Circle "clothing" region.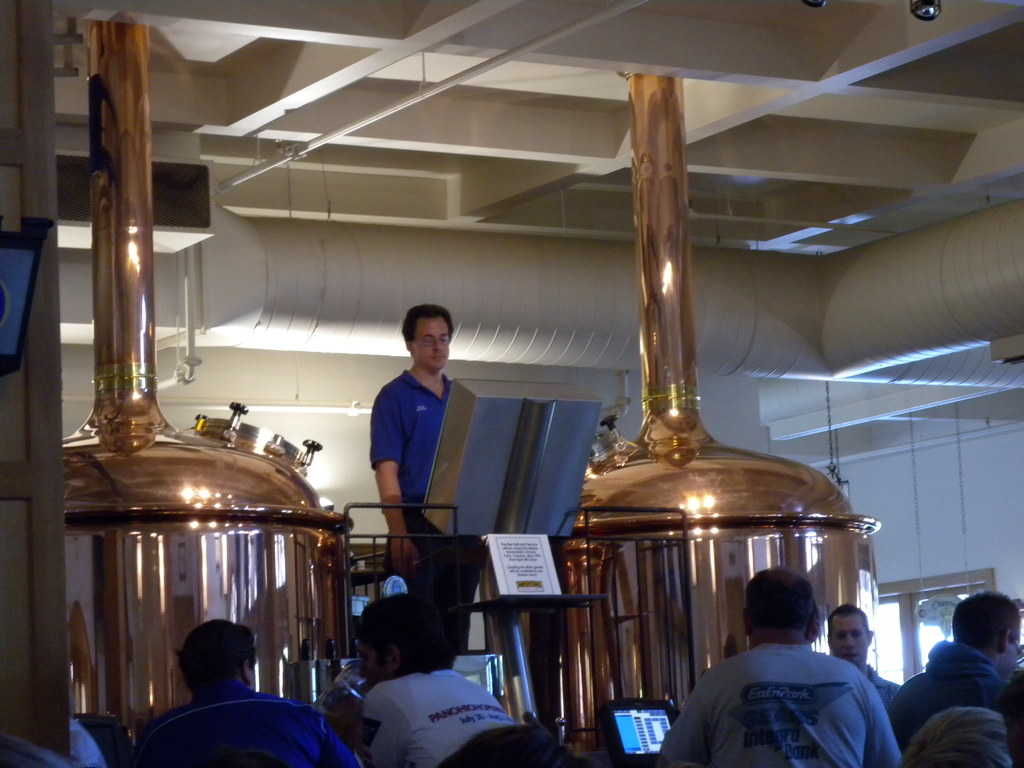
Region: 38,713,111,765.
